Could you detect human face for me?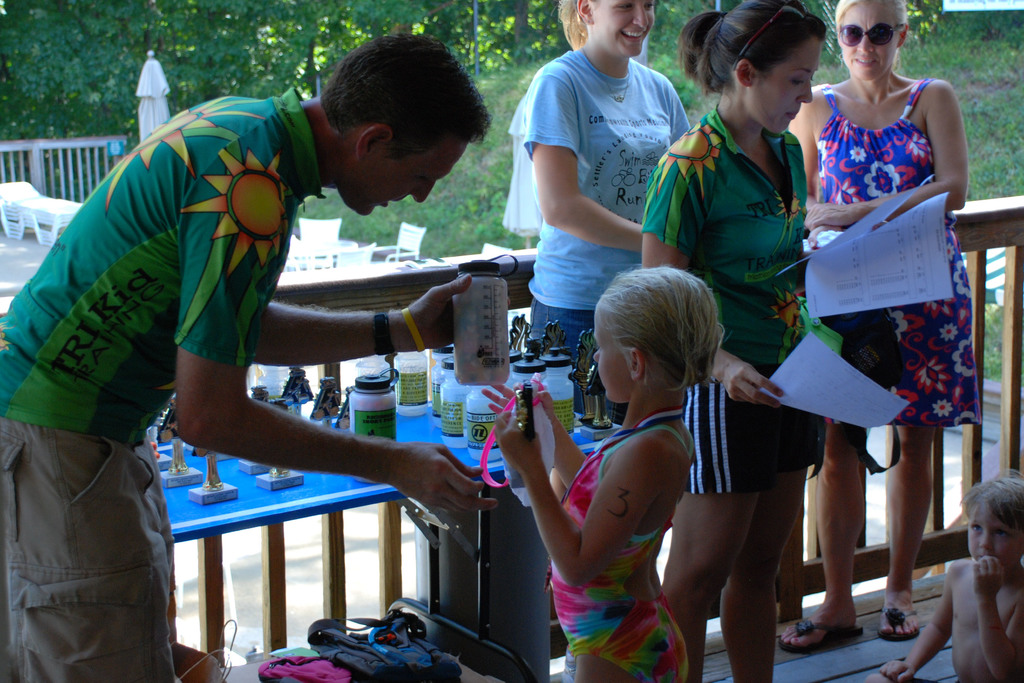
Detection result: (841, 2, 899, 82).
